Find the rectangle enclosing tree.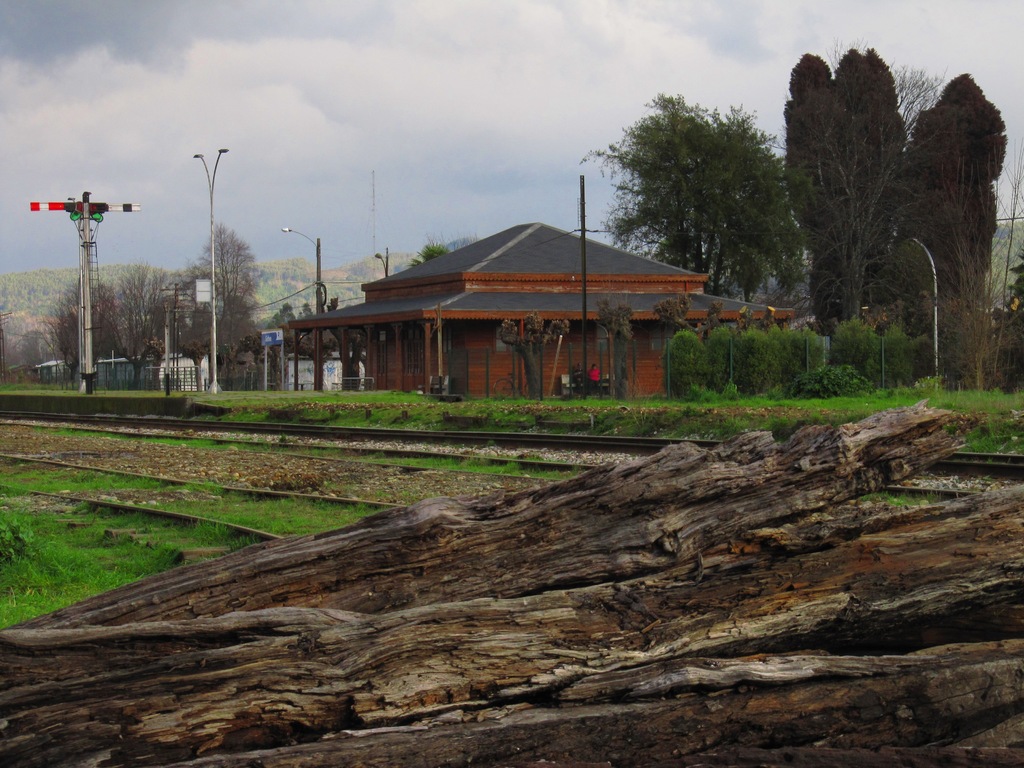
188,239,268,385.
